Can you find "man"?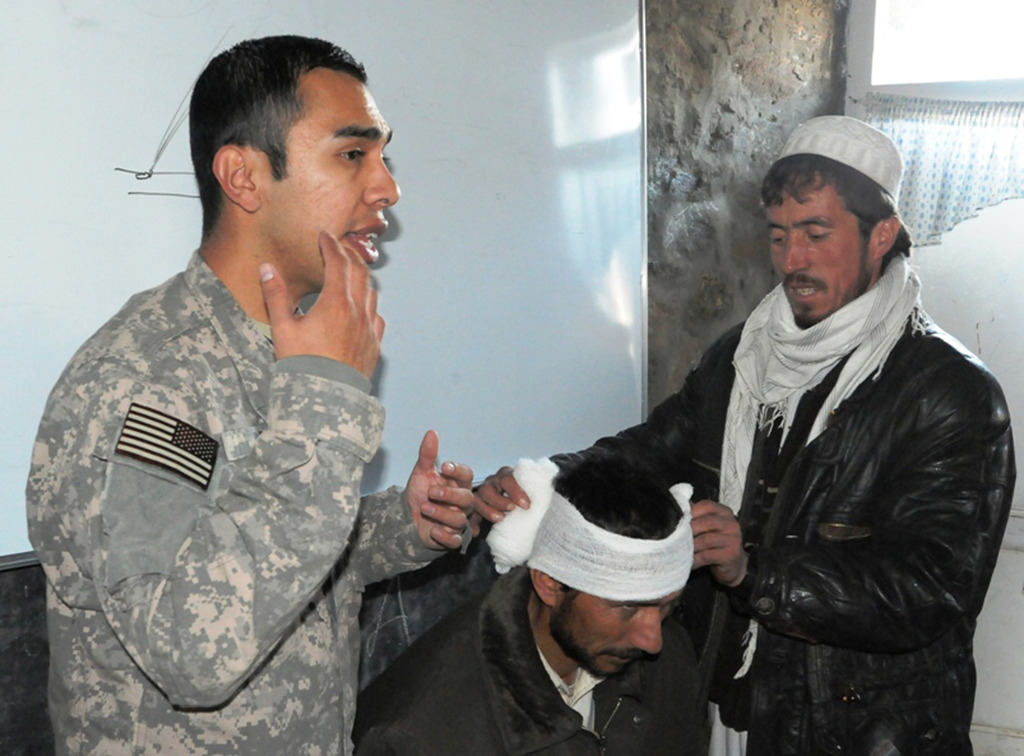
Yes, bounding box: crop(340, 459, 714, 755).
